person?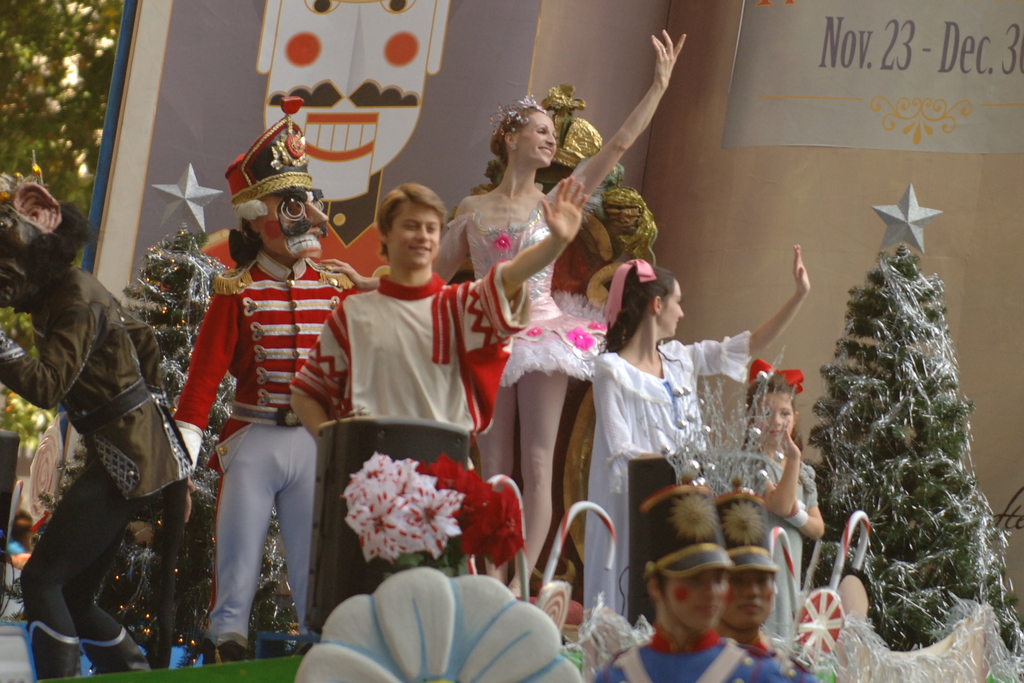
region(154, 113, 367, 654)
